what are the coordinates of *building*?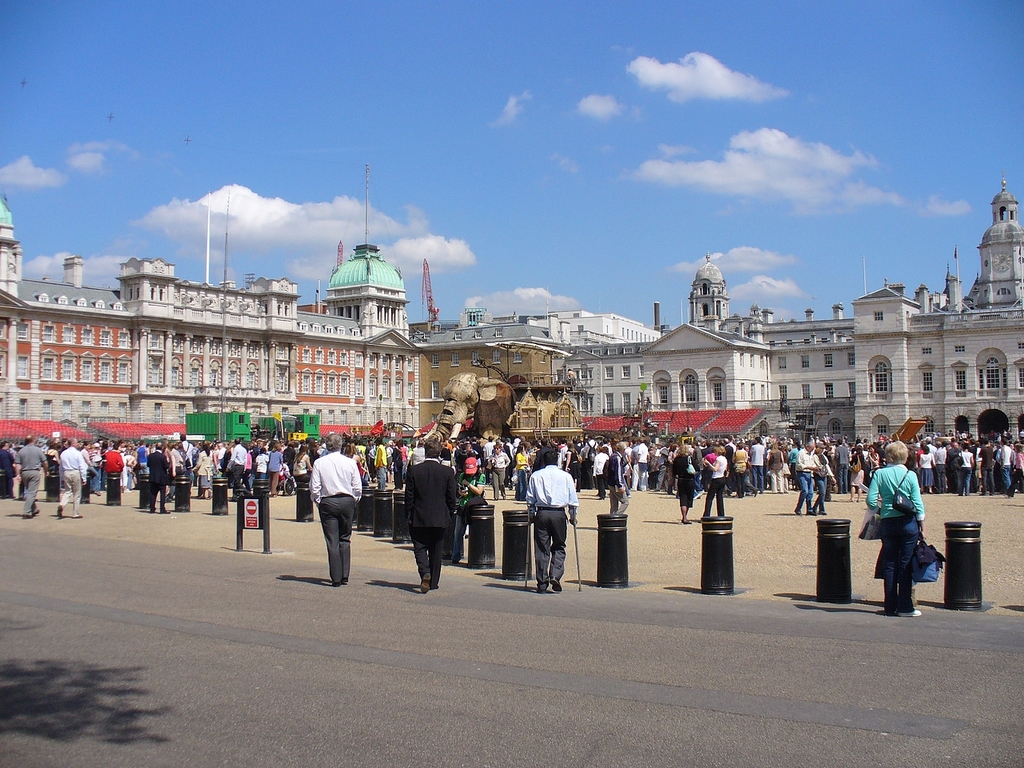
[left=574, top=182, right=1023, bottom=458].
